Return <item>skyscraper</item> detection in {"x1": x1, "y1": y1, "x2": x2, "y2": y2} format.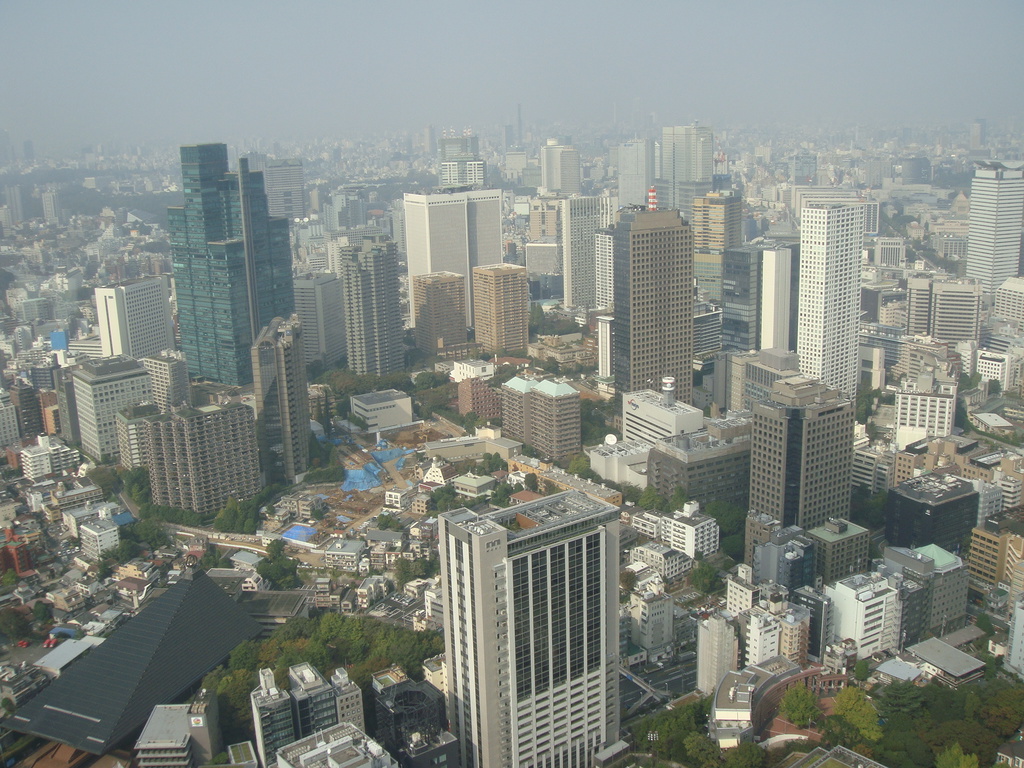
{"x1": 721, "y1": 575, "x2": 757, "y2": 617}.
